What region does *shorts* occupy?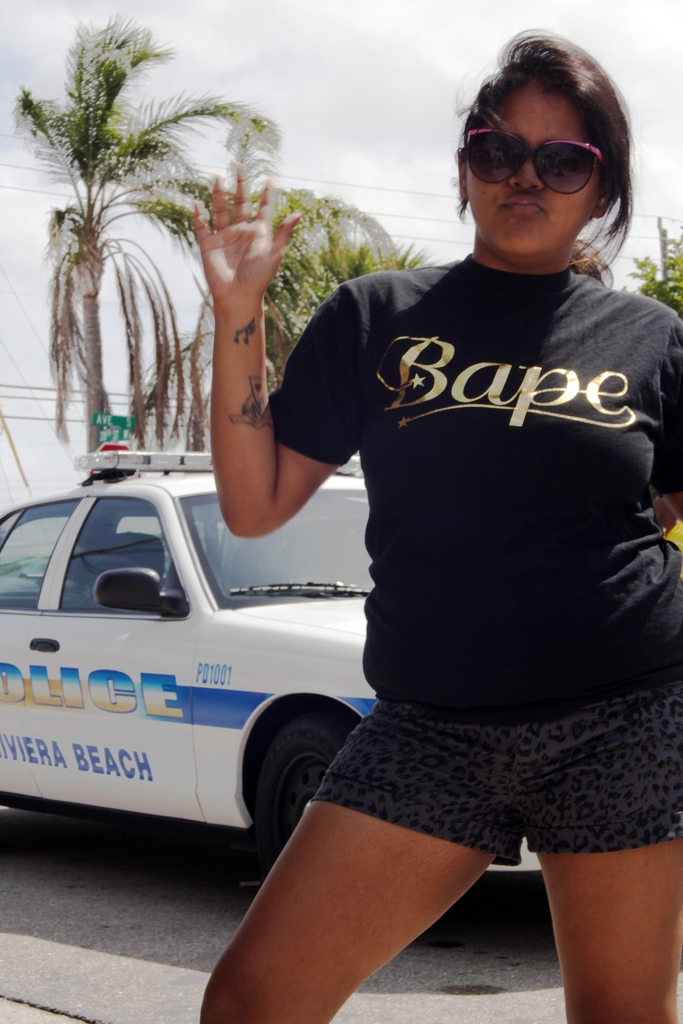
<region>285, 682, 676, 884</region>.
